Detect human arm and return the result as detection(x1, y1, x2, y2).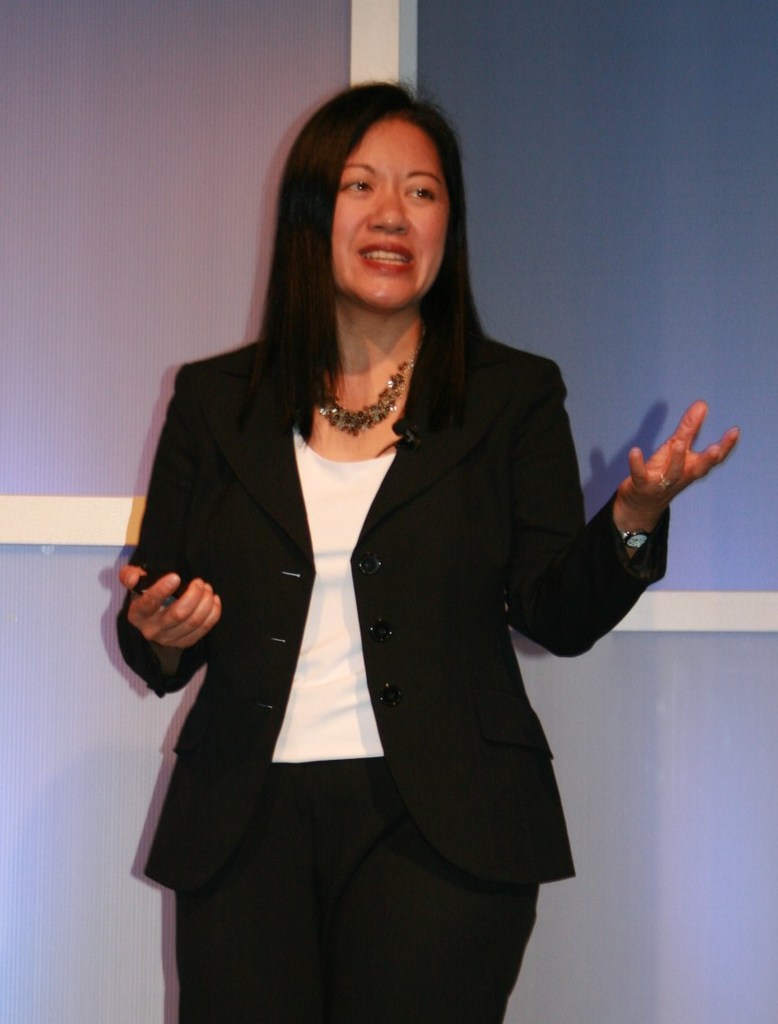
detection(518, 394, 735, 690).
